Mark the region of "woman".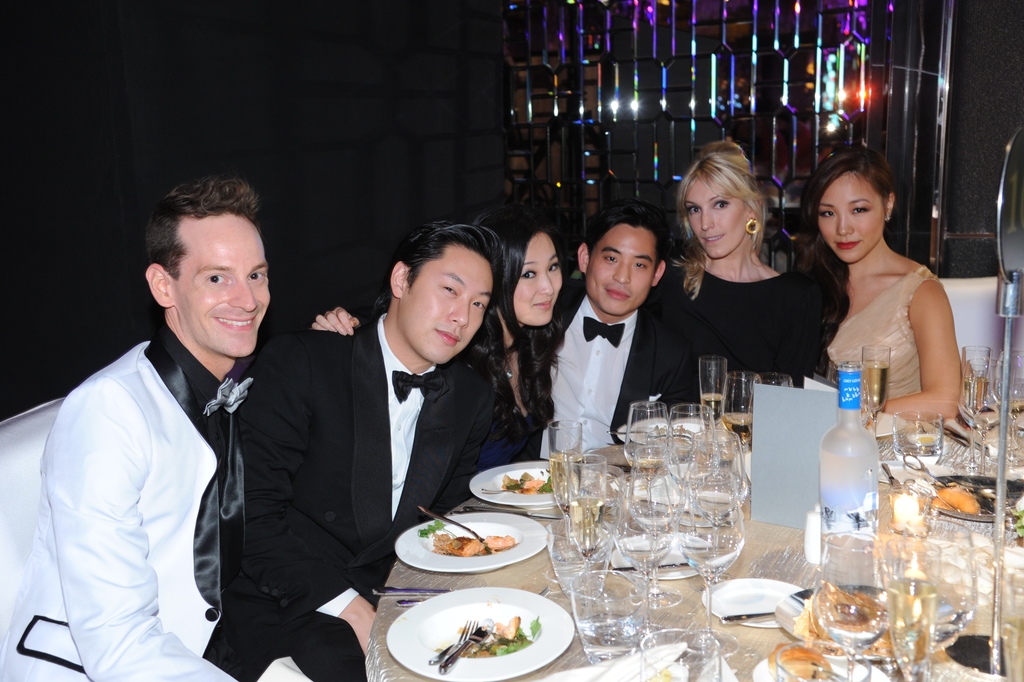
Region: 801/163/970/423.
